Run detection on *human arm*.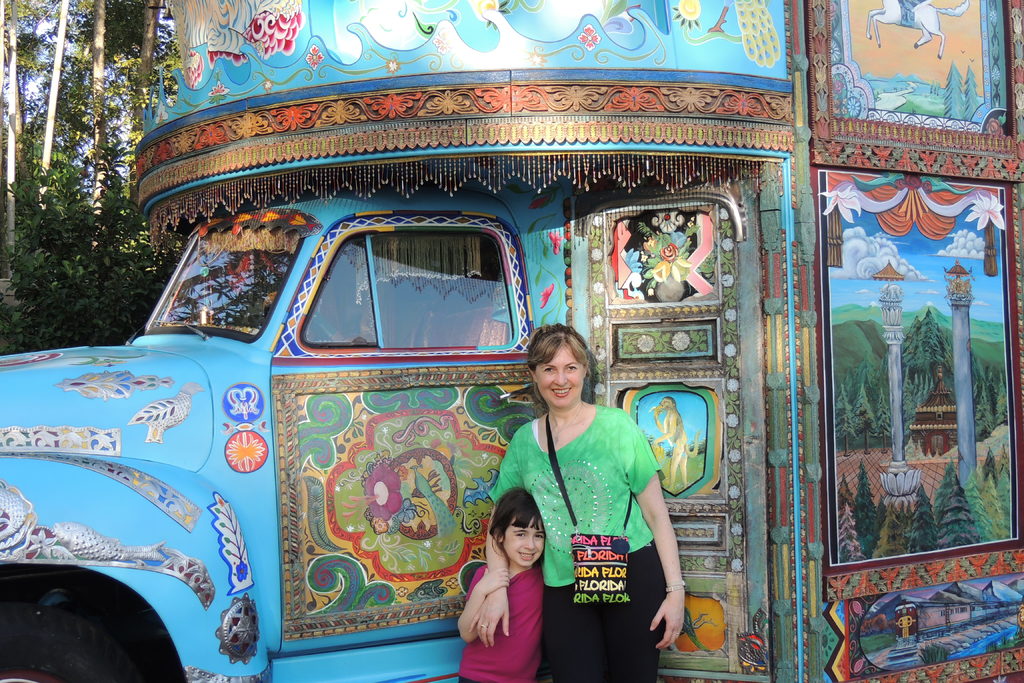
Result: bbox=(472, 426, 519, 651).
